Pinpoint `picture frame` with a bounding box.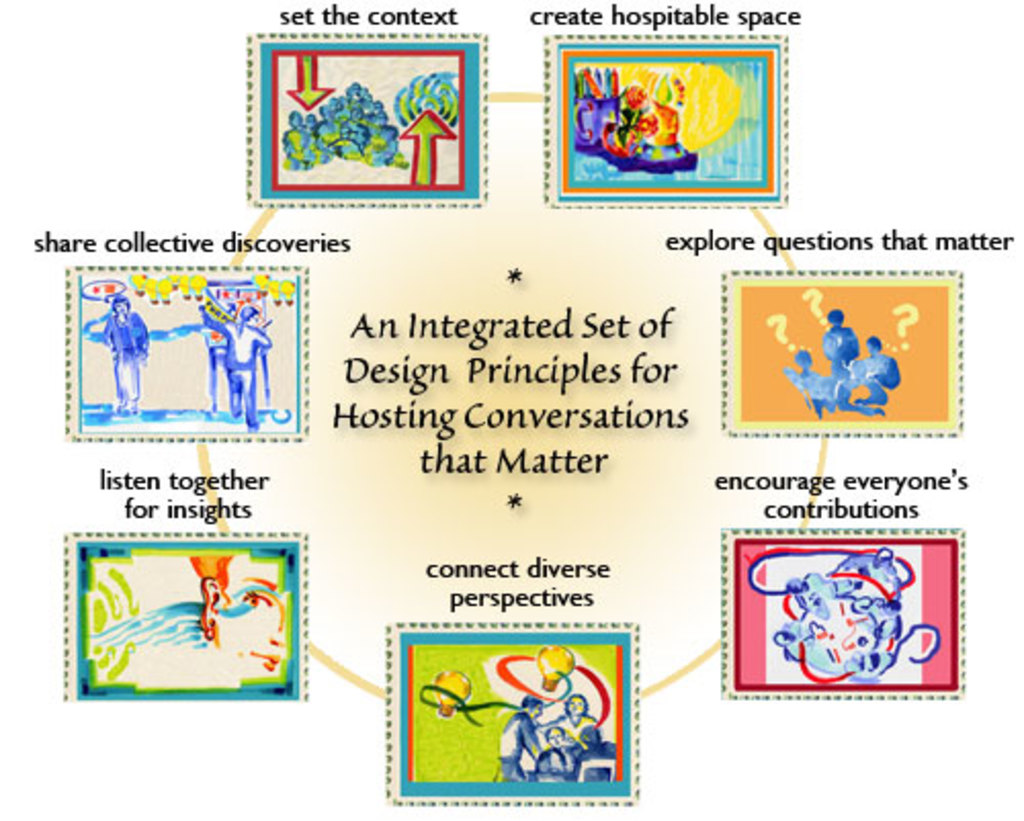
box(244, 12, 483, 213).
